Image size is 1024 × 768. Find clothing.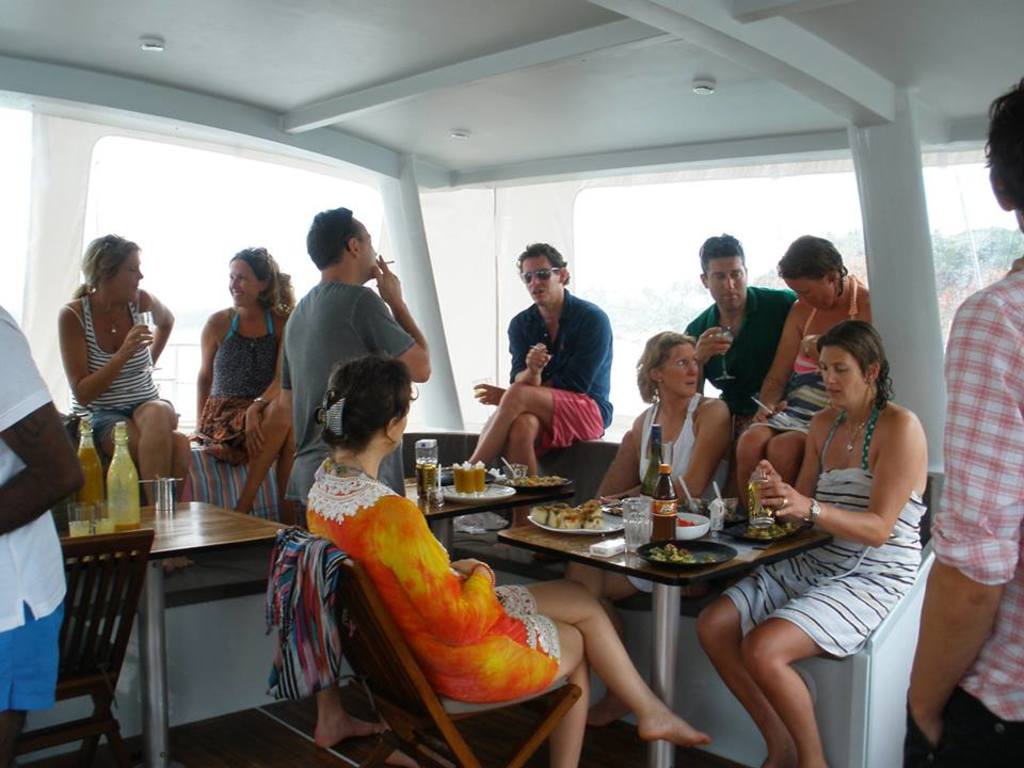
277/284/420/537.
